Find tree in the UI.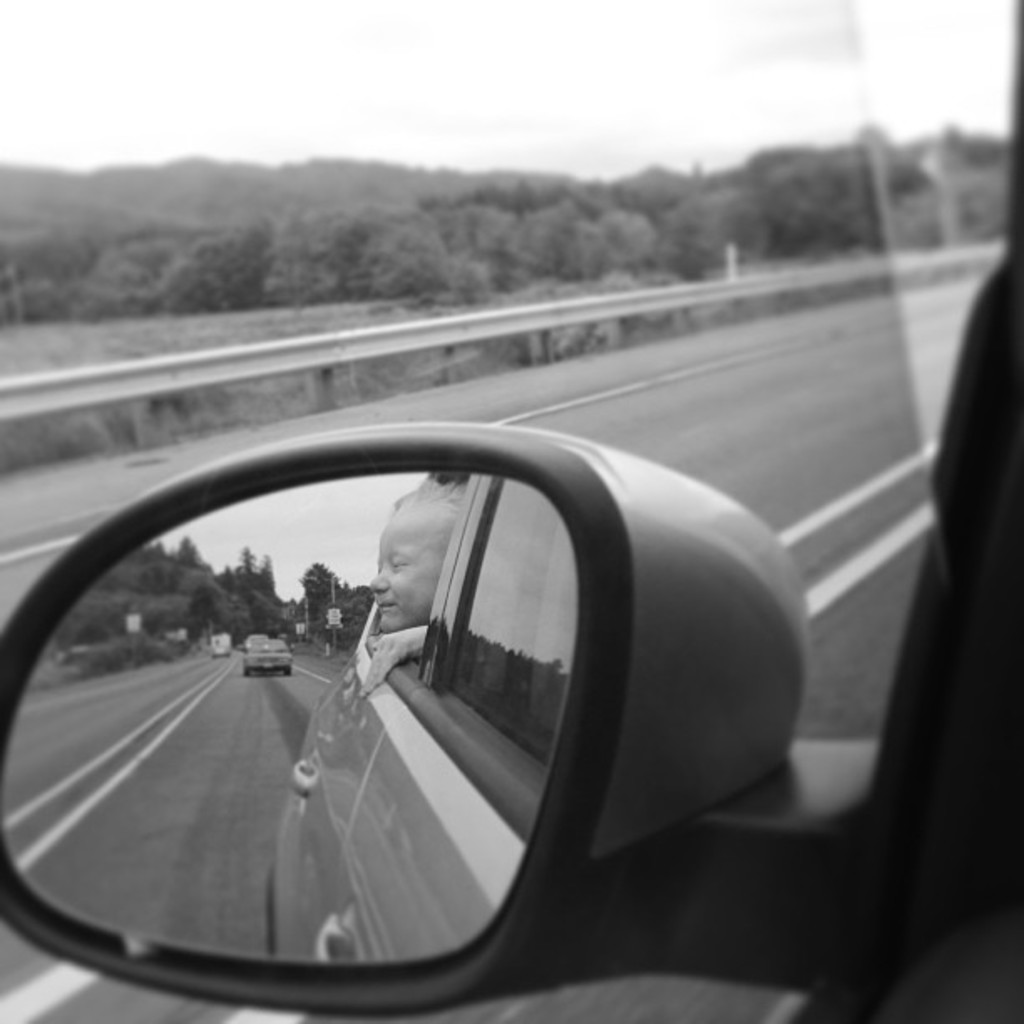
UI element at 371 223 455 303.
